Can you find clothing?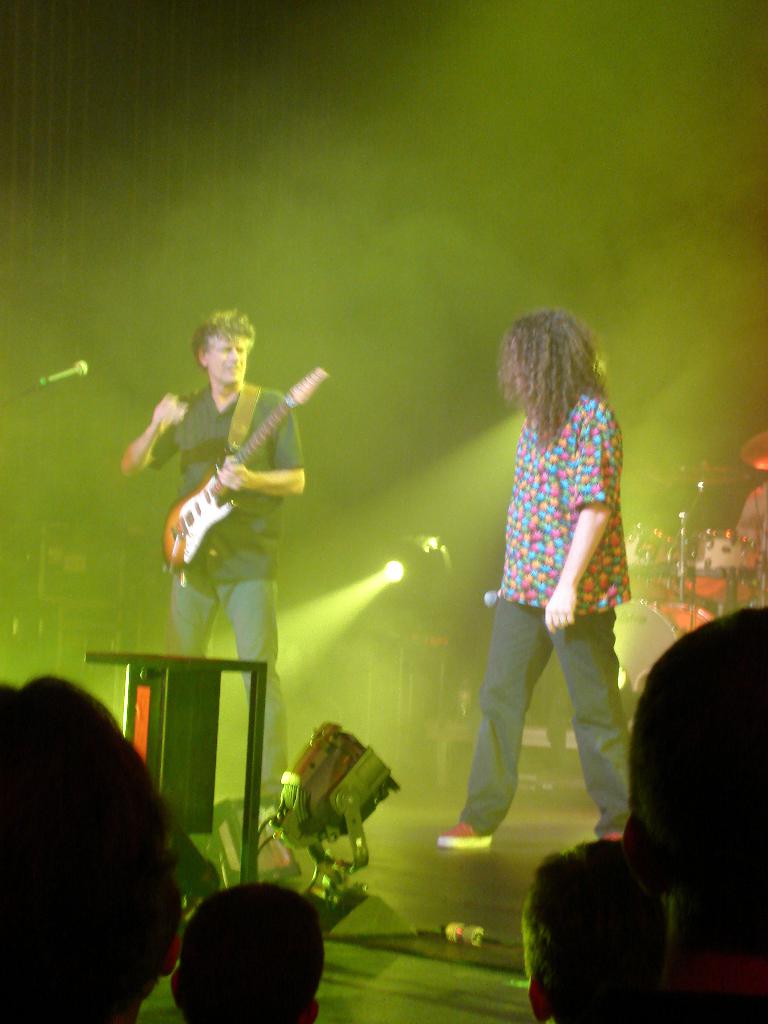
Yes, bounding box: {"left": 143, "top": 379, "right": 305, "bottom": 796}.
